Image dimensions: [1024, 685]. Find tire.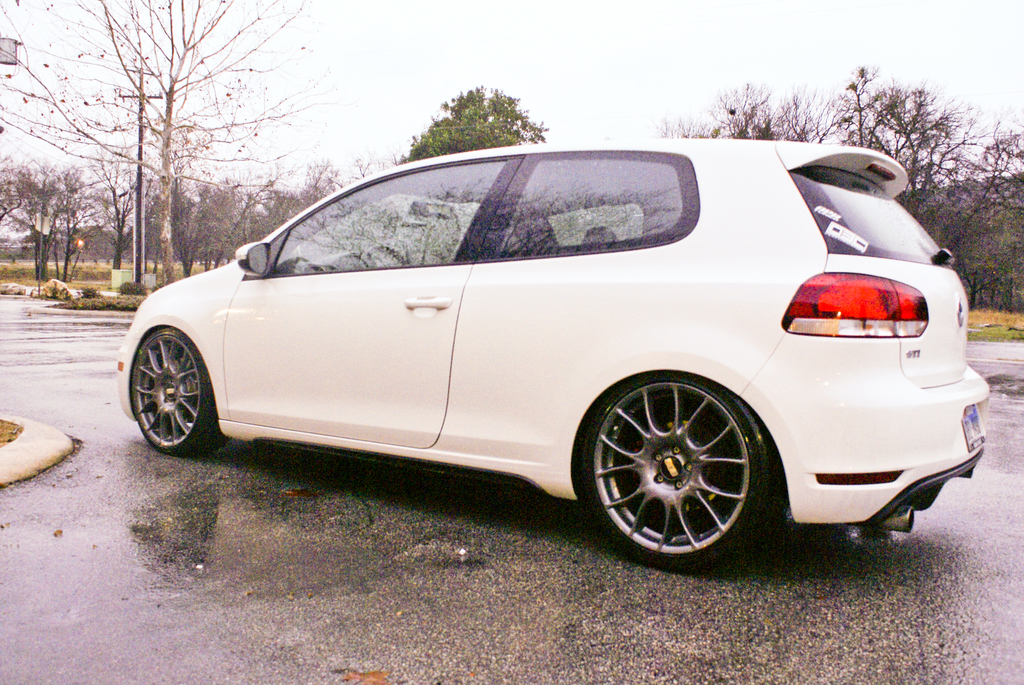
[131,327,224,456].
